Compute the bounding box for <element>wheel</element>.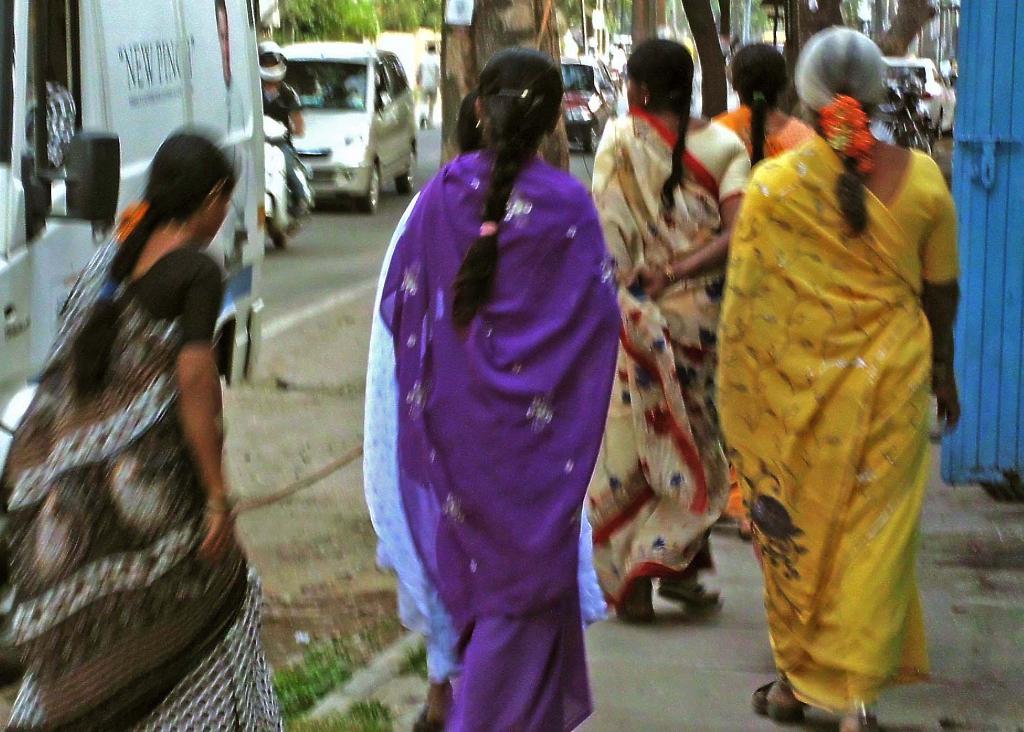
{"left": 275, "top": 232, "right": 287, "bottom": 252}.
